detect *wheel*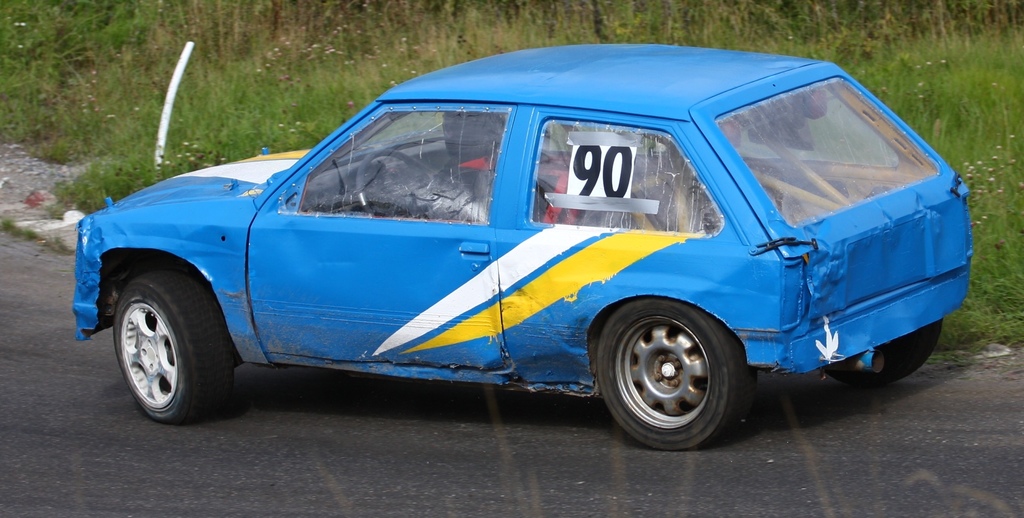
[817,319,943,386]
